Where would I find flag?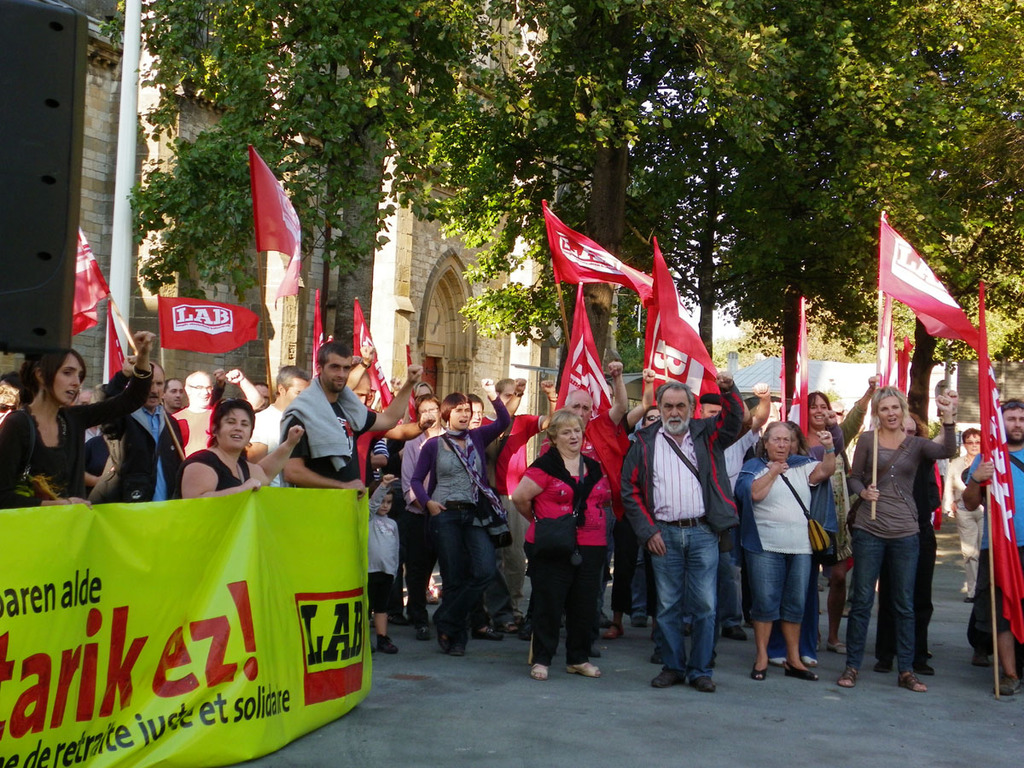
At <box>773,296,812,438</box>.
